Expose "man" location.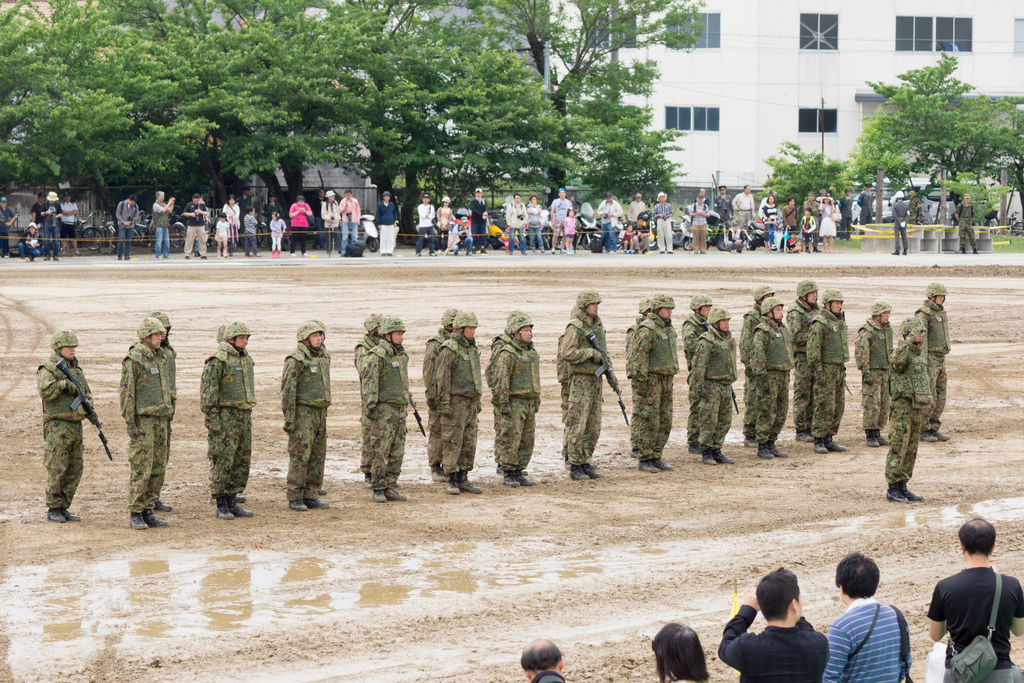
Exposed at locate(550, 184, 572, 249).
